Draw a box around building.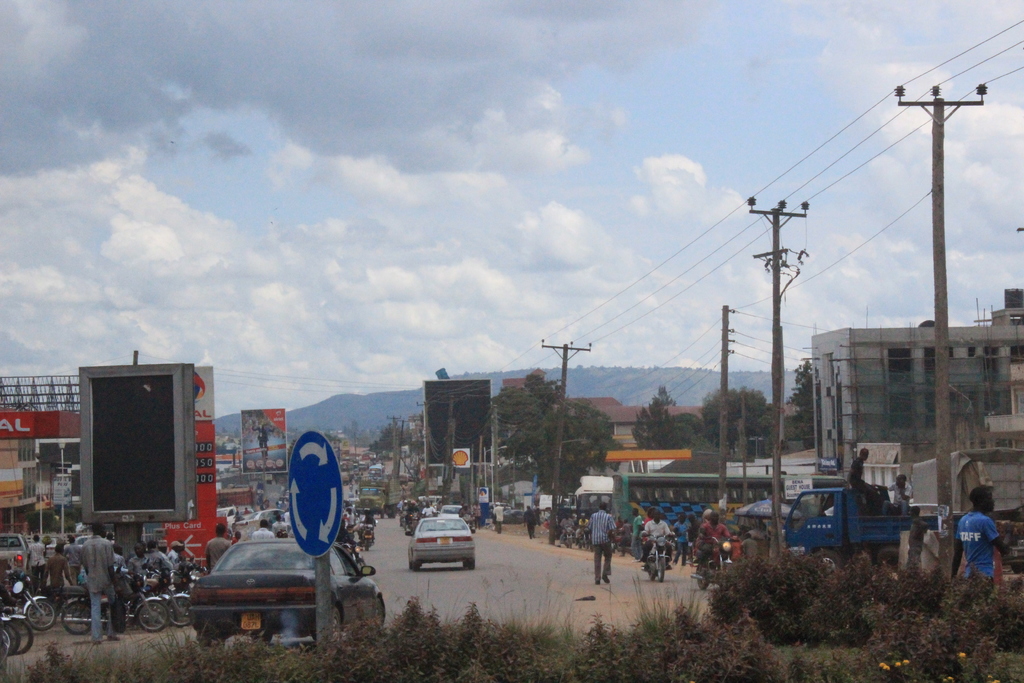
bbox=[810, 285, 1023, 514].
